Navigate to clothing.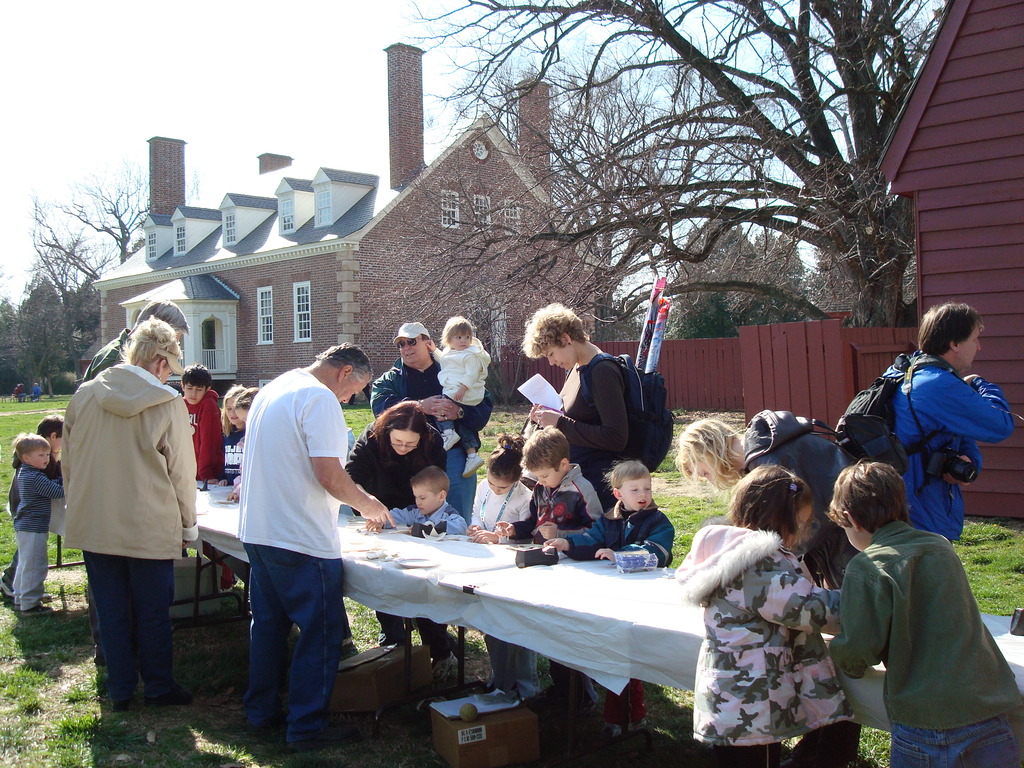
Navigation target: left=340, top=412, right=447, bottom=636.
